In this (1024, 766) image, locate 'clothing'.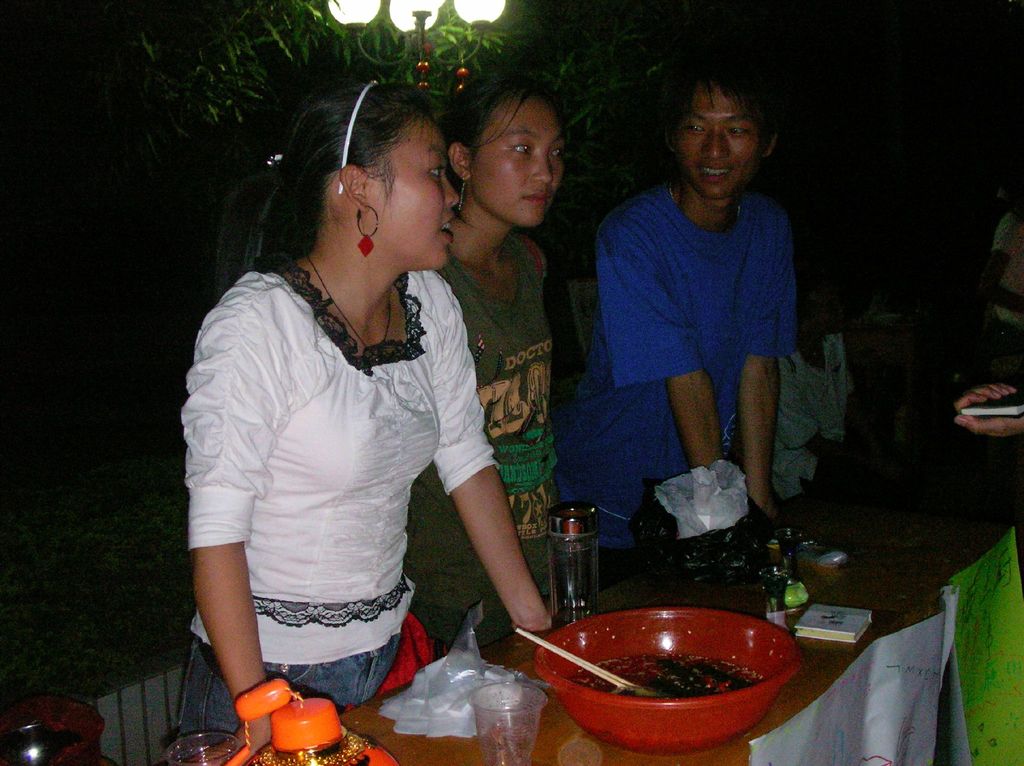
Bounding box: Rect(188, 202, 517, 703).
